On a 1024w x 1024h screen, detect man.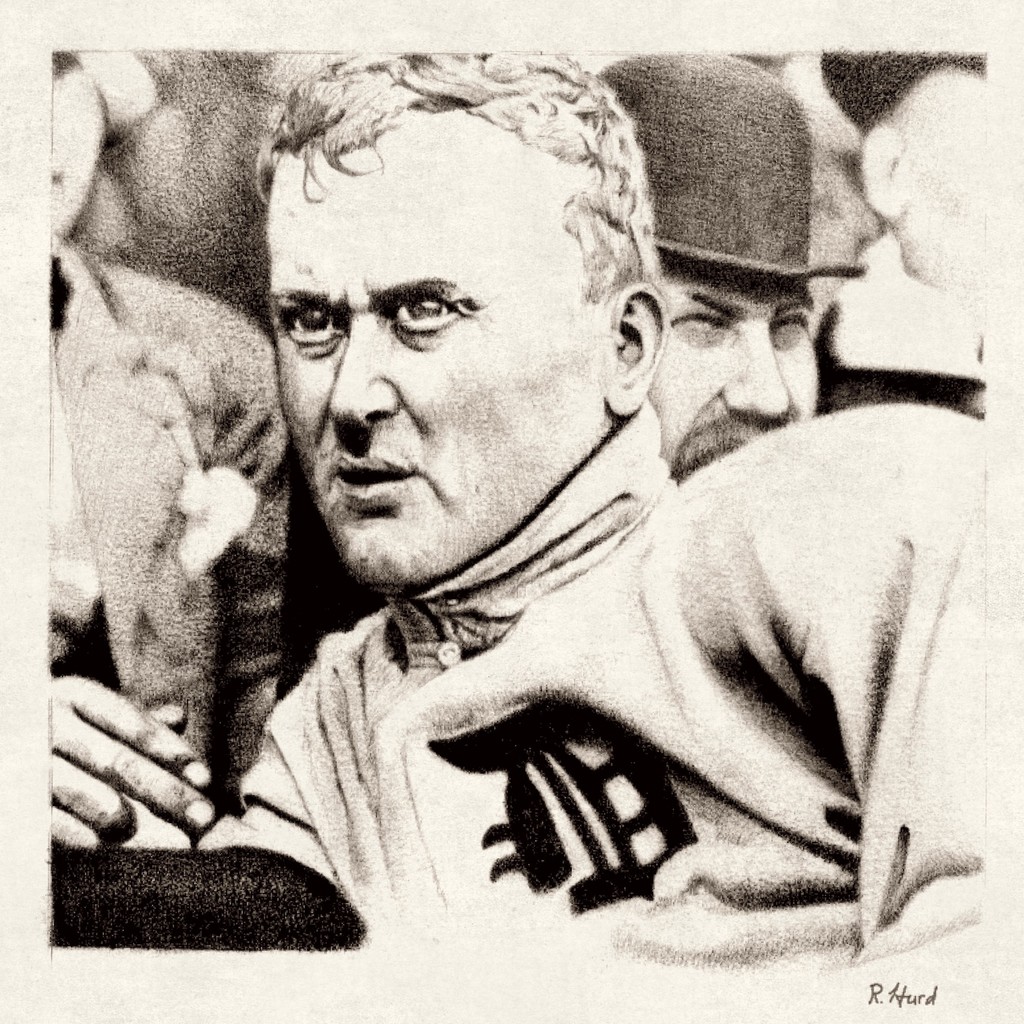
left=26, top=17, right=1007, bottom=996.
